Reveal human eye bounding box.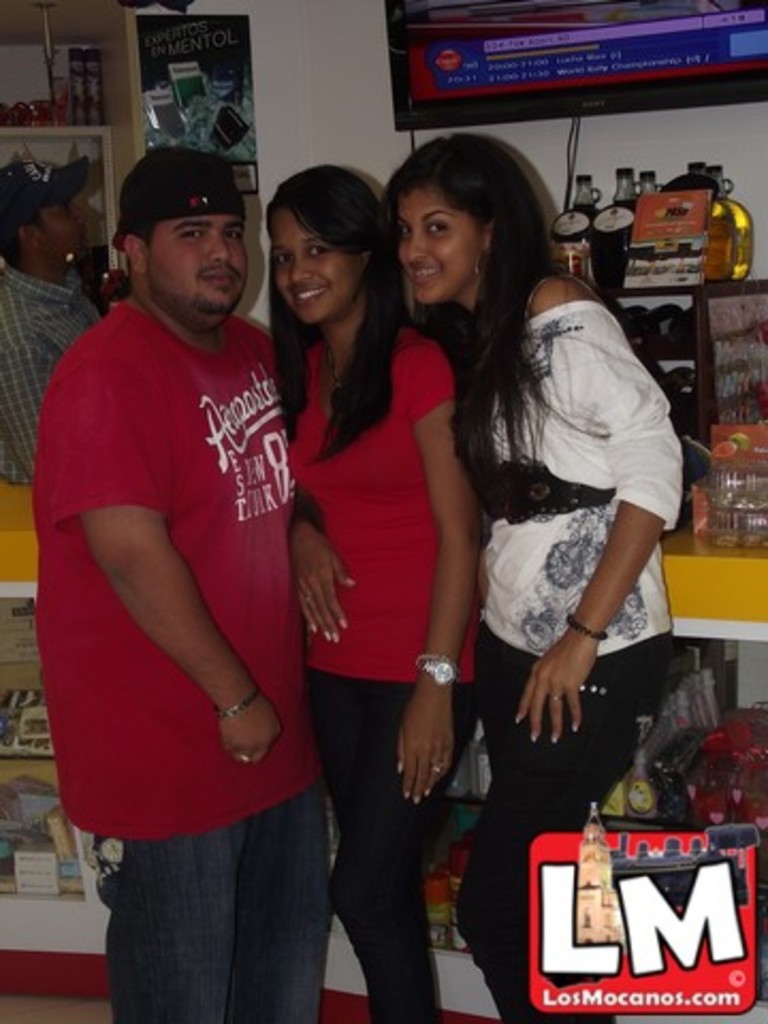
Revealed: (left=177, top=228, right=205, bottom=243).
